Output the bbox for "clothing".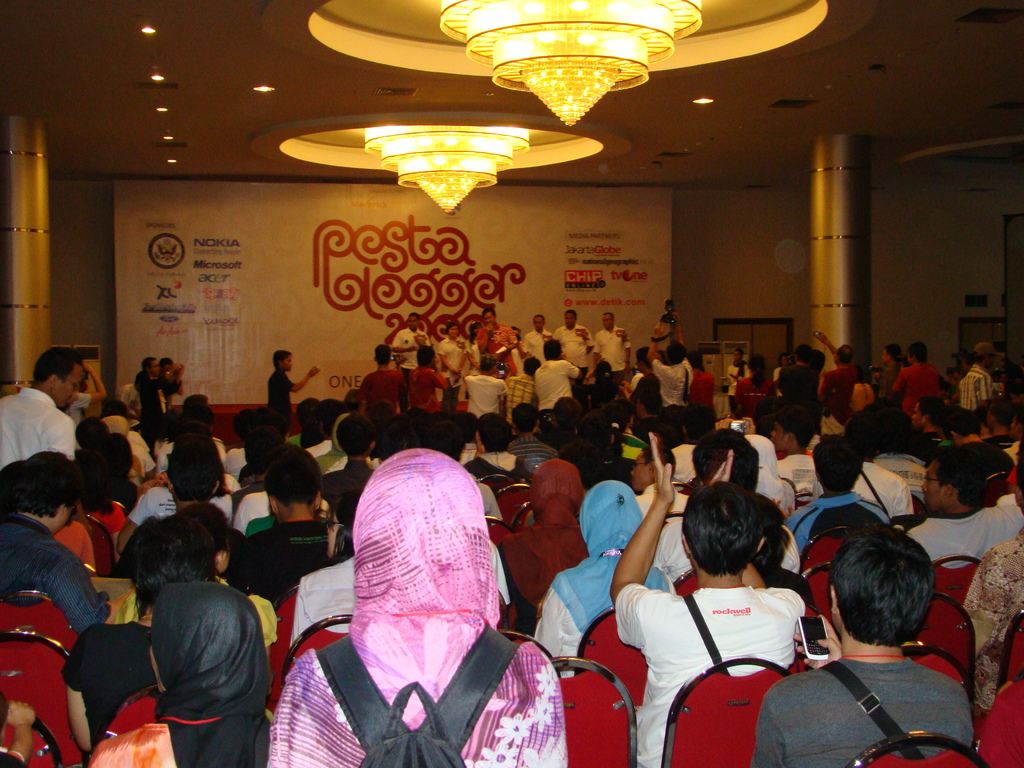
detection(161, 437, 224, 470).
